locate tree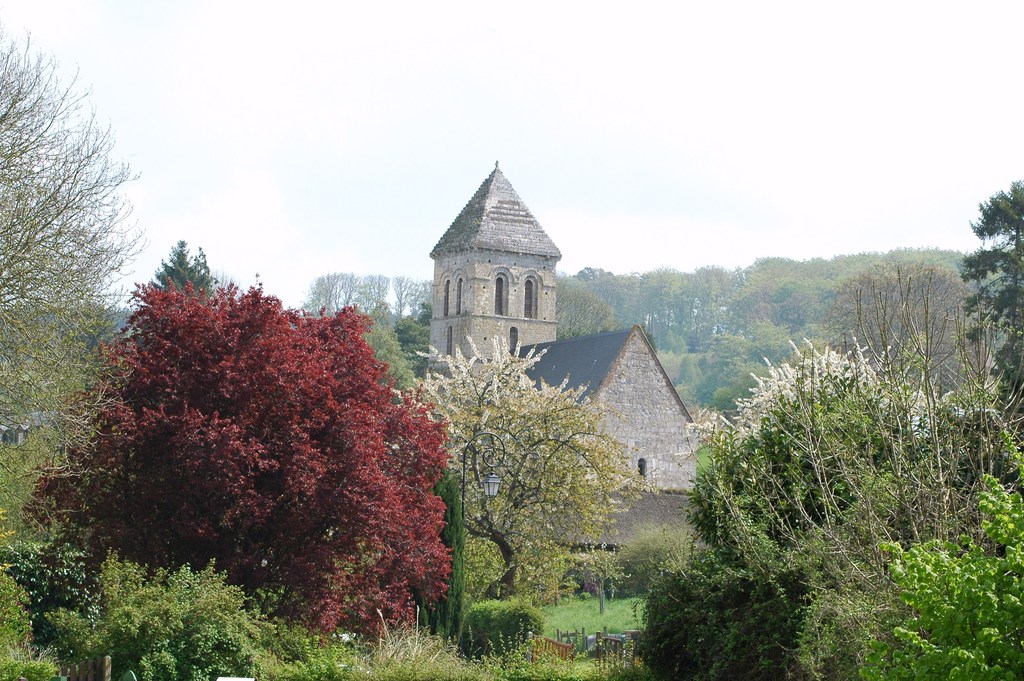
pyautogui.locateOnScreen(0, 25, 148, 465)
